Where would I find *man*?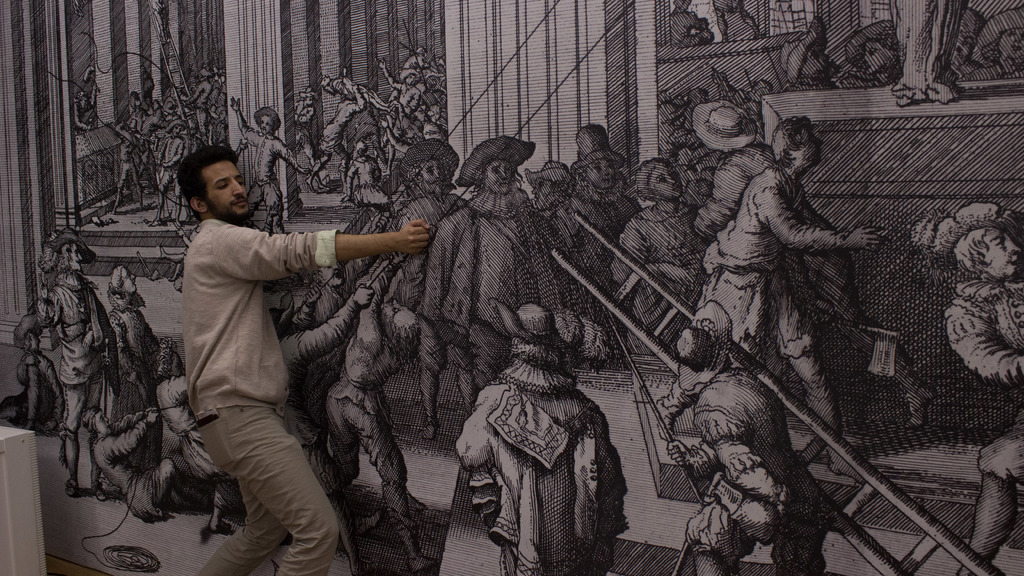
At <box>230,97,310,234</box>.
